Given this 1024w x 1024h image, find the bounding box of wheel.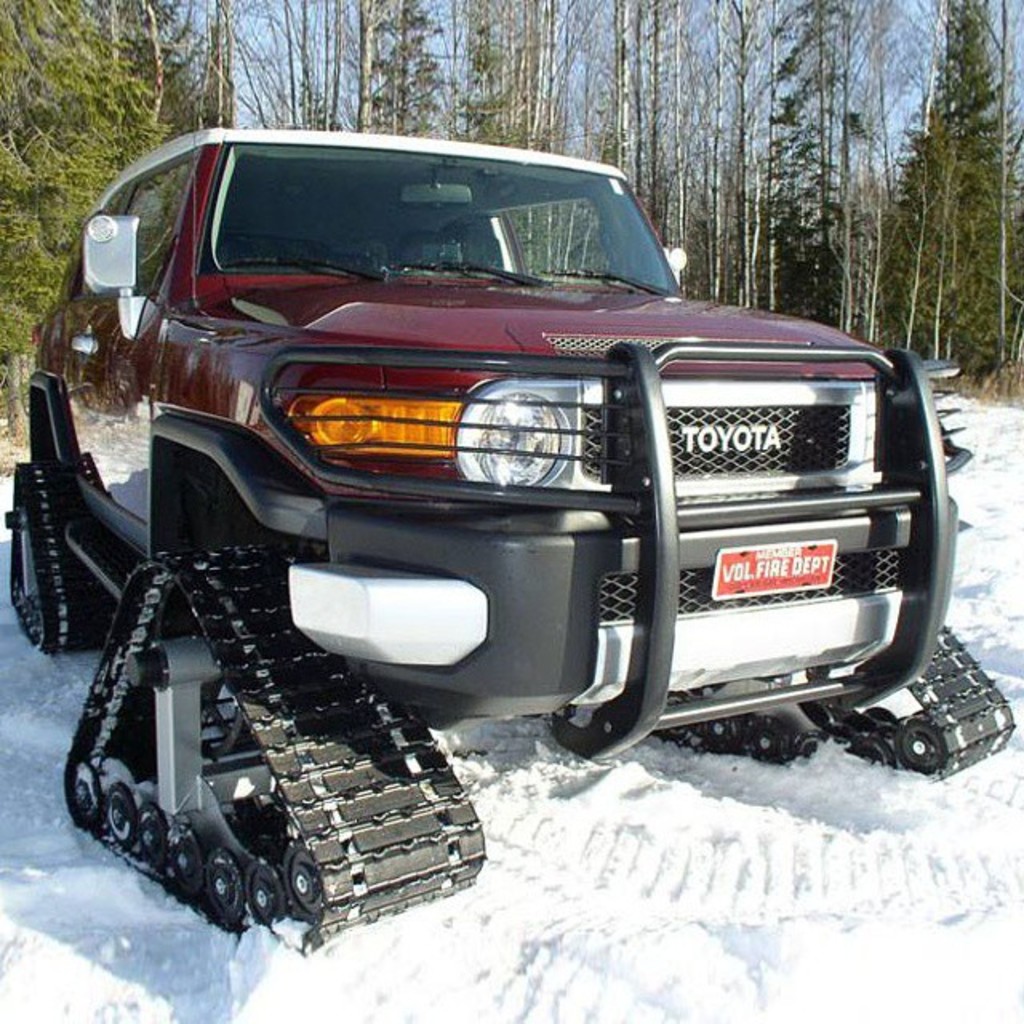
{"x1": 866, "y1": 706, "x2": 894, "y2": 726}.
